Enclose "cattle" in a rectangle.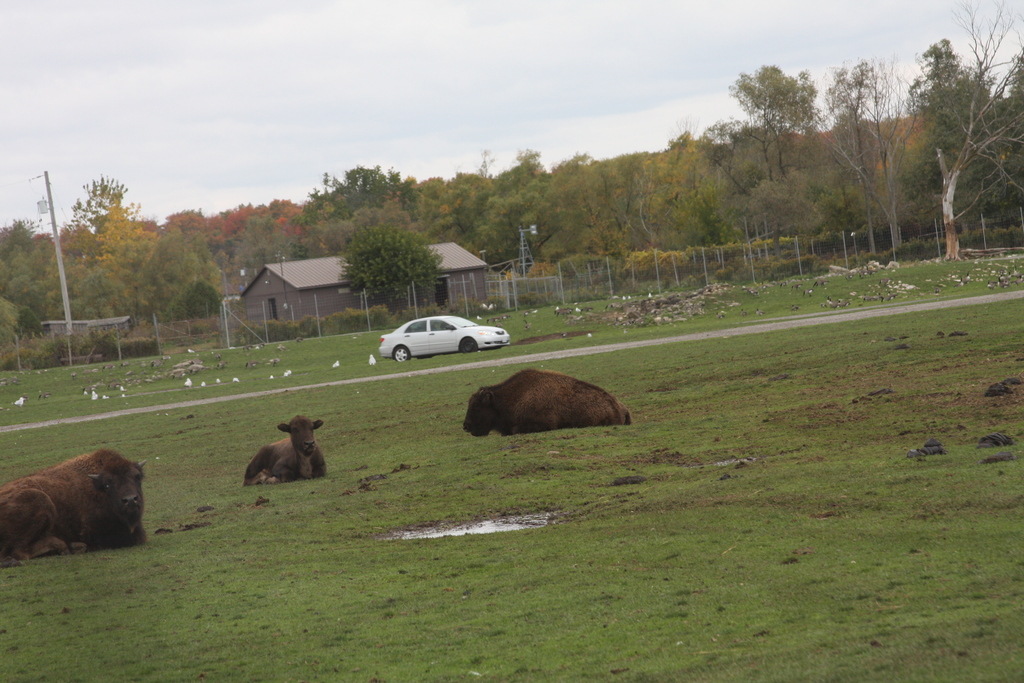
0, 447, 143, 552.
